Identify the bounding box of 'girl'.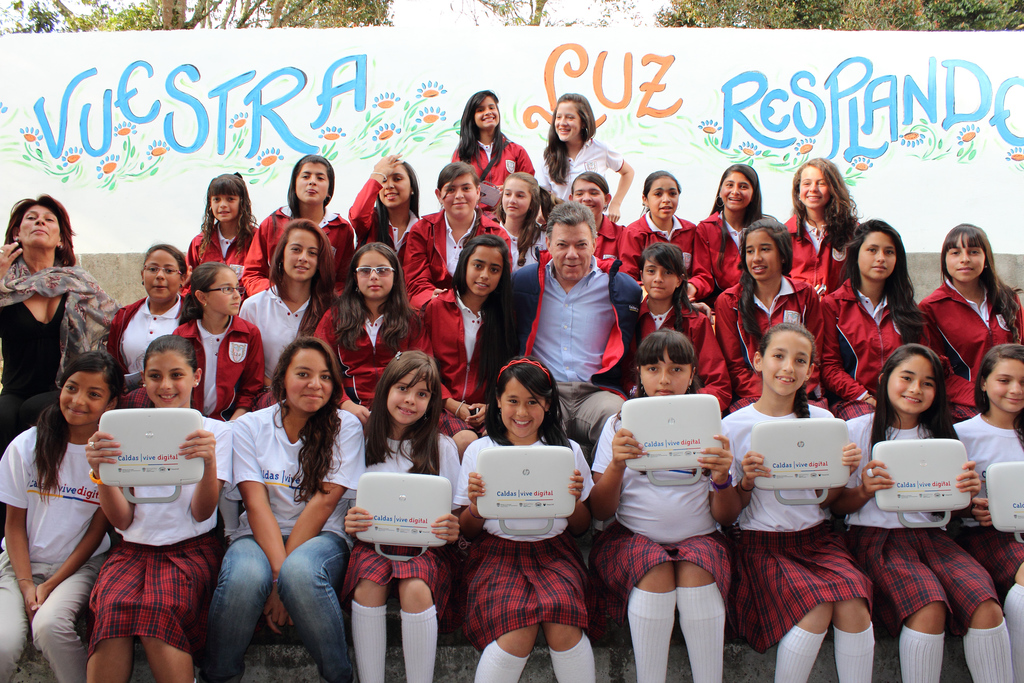
detection(344, 348, 463, 682).
